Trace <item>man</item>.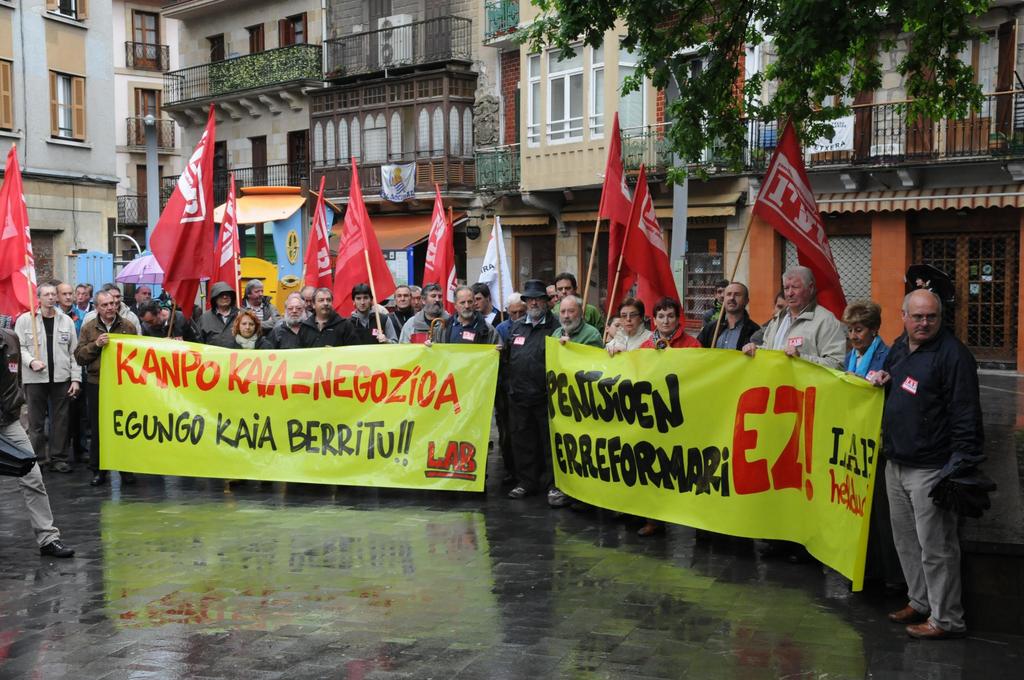
Traced to (232, 277, 282, 336).
